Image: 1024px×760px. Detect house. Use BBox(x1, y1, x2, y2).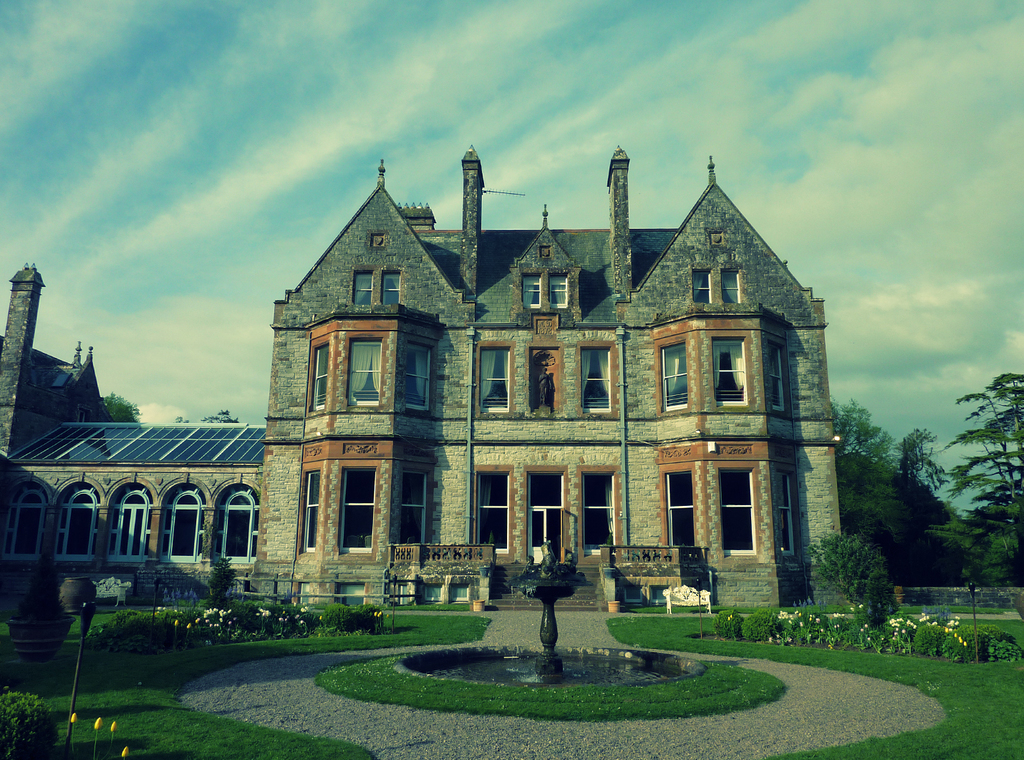
BBox(4, 411, 266, 598).
